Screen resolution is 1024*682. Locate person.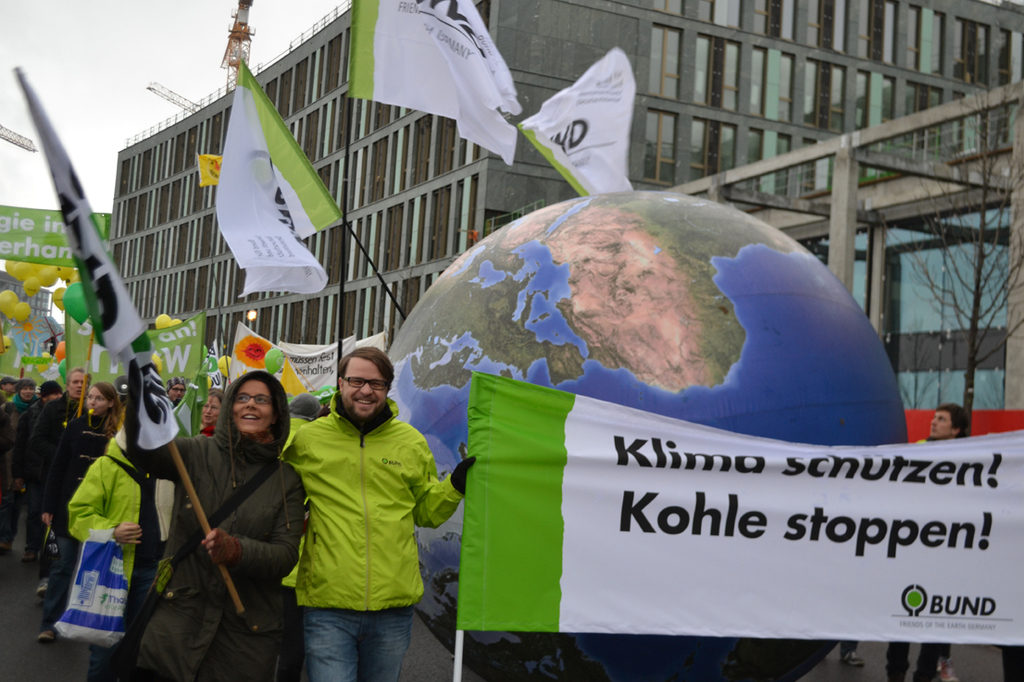
pyautogui.locateOnScreen(0, 378, 37, 565).
